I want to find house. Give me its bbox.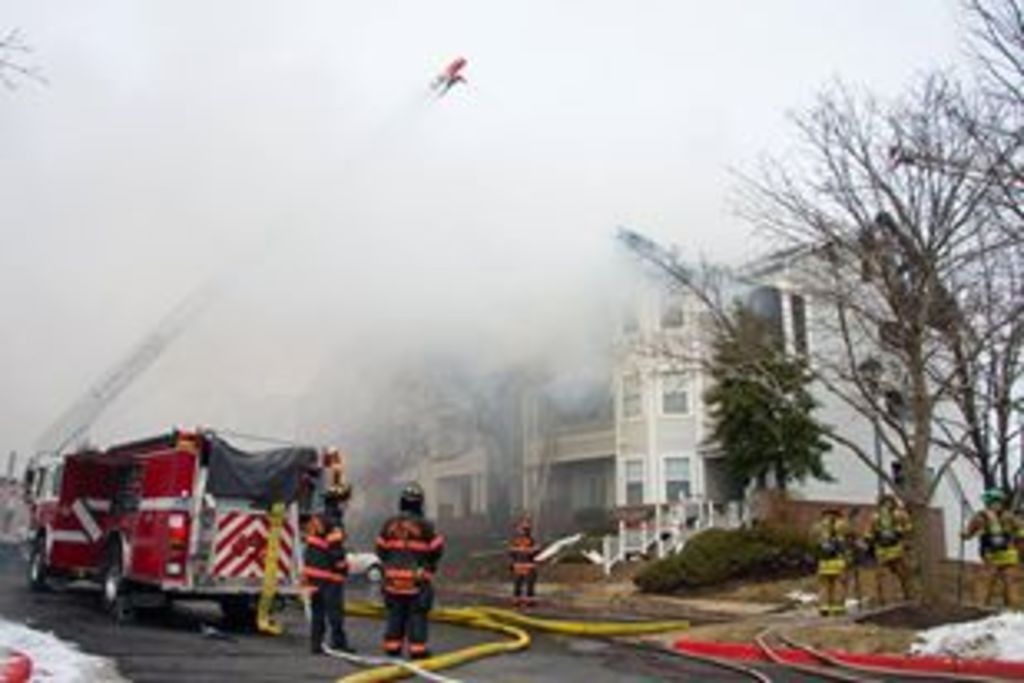
bbox(524, 265, 739, 527).
